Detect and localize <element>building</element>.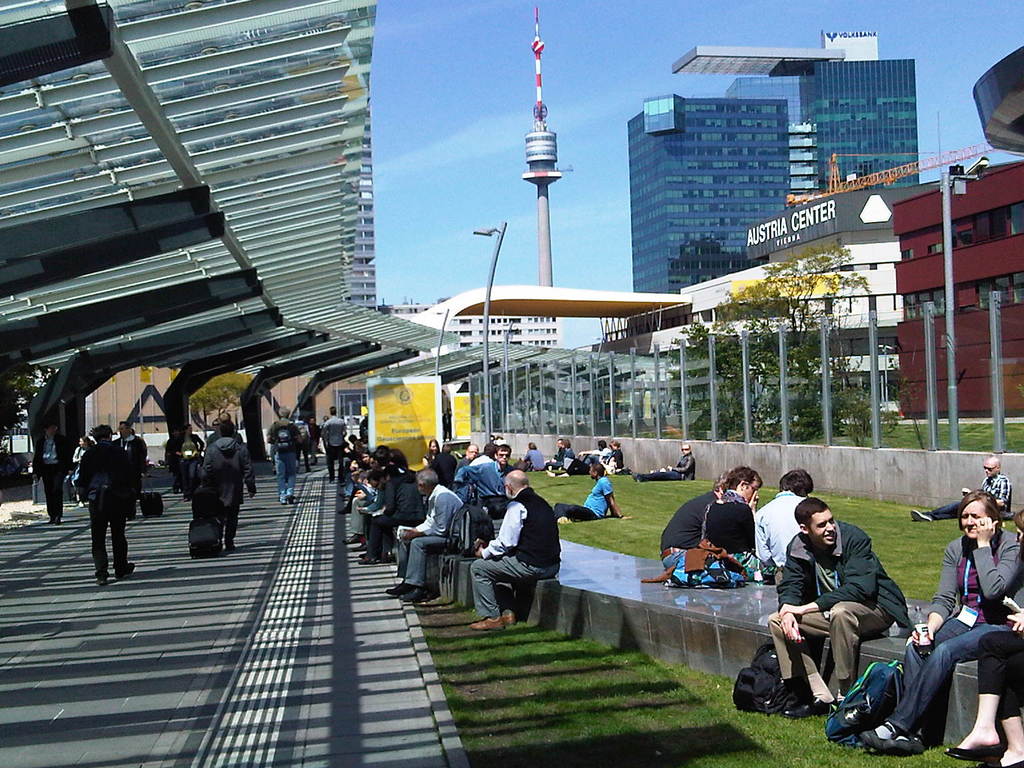
Localized at 887:43:1023:419.
